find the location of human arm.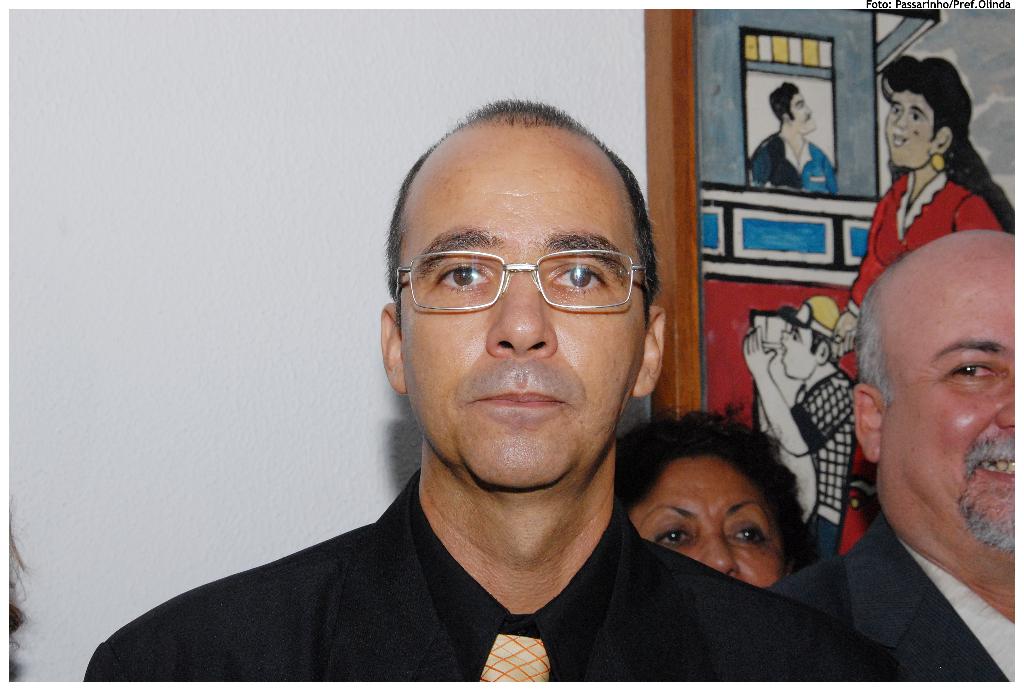
Location: region(824, 158, 842, 196).
